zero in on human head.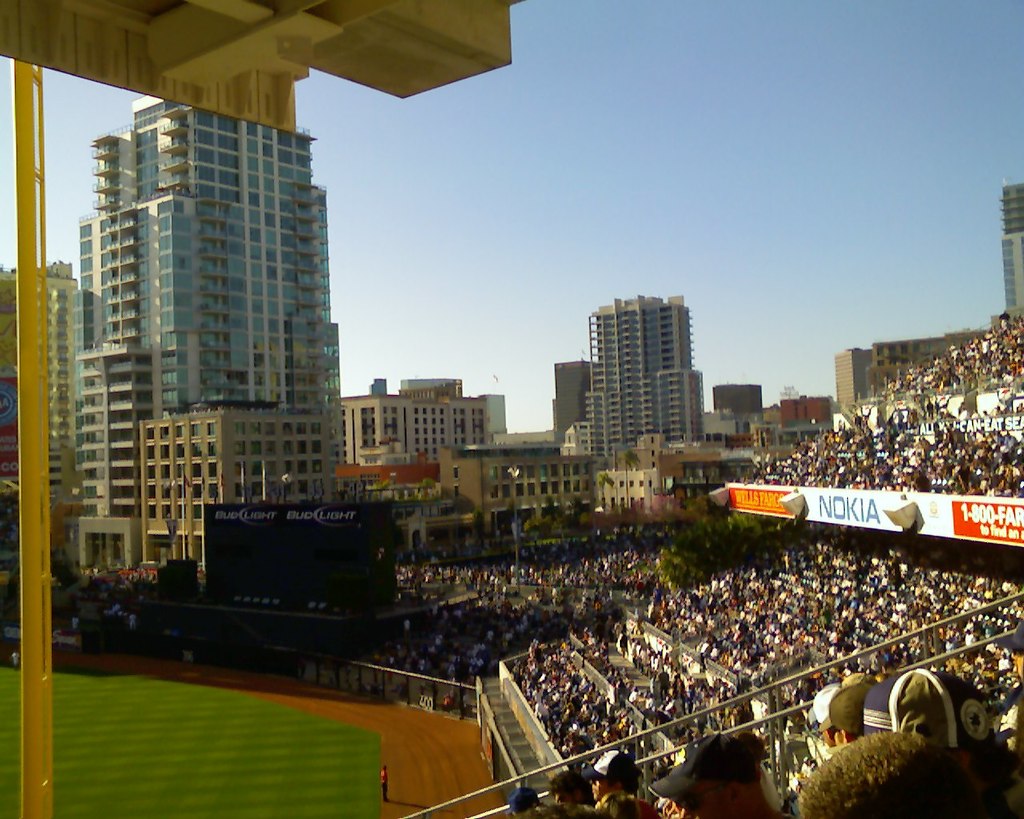
Zeroed in: pyautogui.locateOnScreen(894, 668, 990, 753).
